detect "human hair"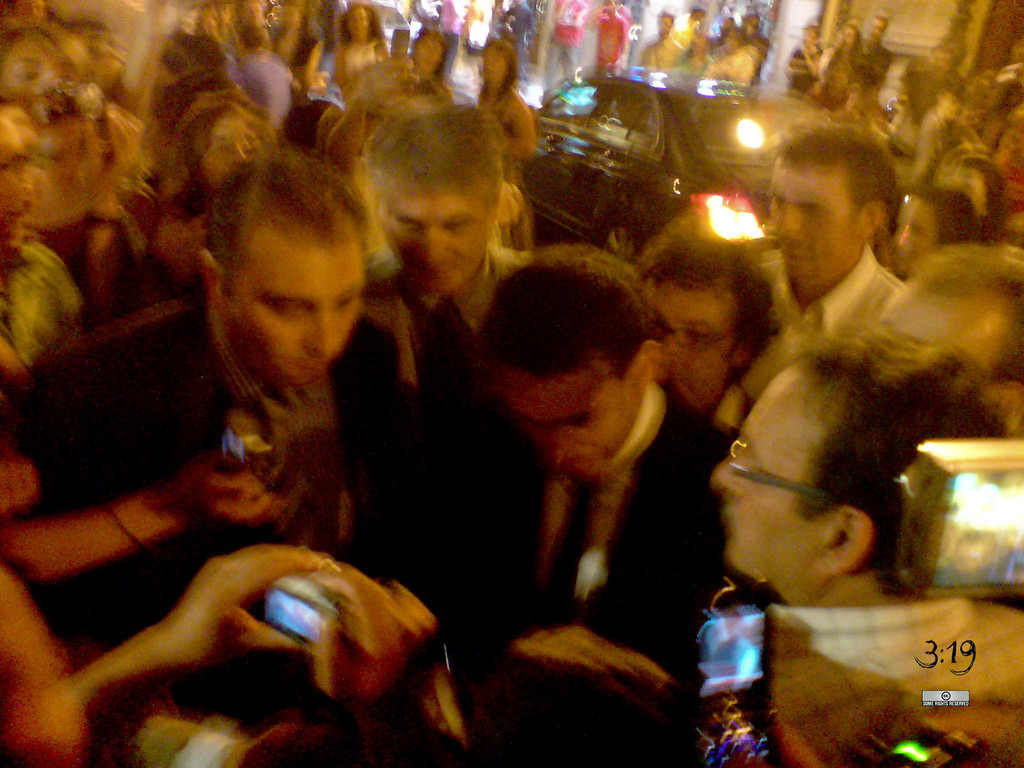
(left=202, top=145, right=367, bottom=307)
